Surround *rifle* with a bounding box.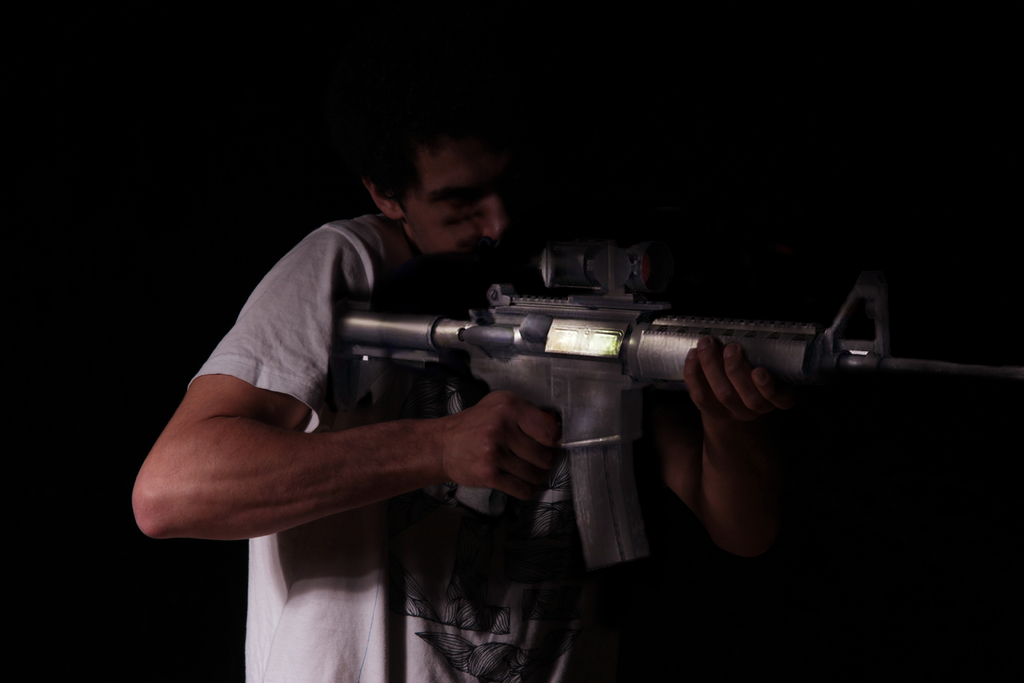
(337,240,1021,565).
